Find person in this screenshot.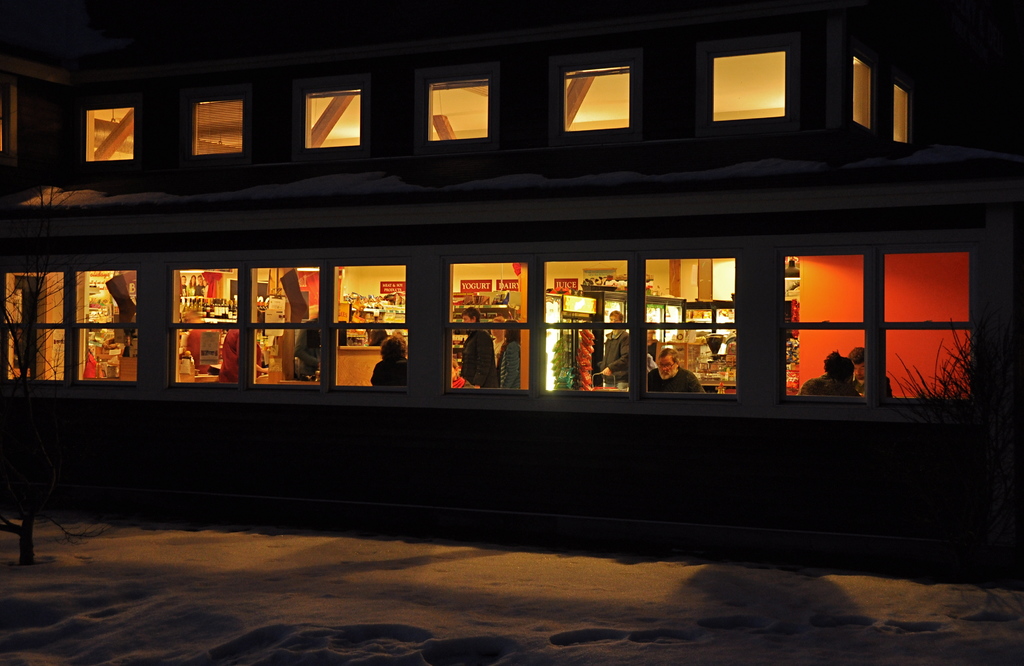
The bounding box for person is rect(651, 336, 707, 407).
